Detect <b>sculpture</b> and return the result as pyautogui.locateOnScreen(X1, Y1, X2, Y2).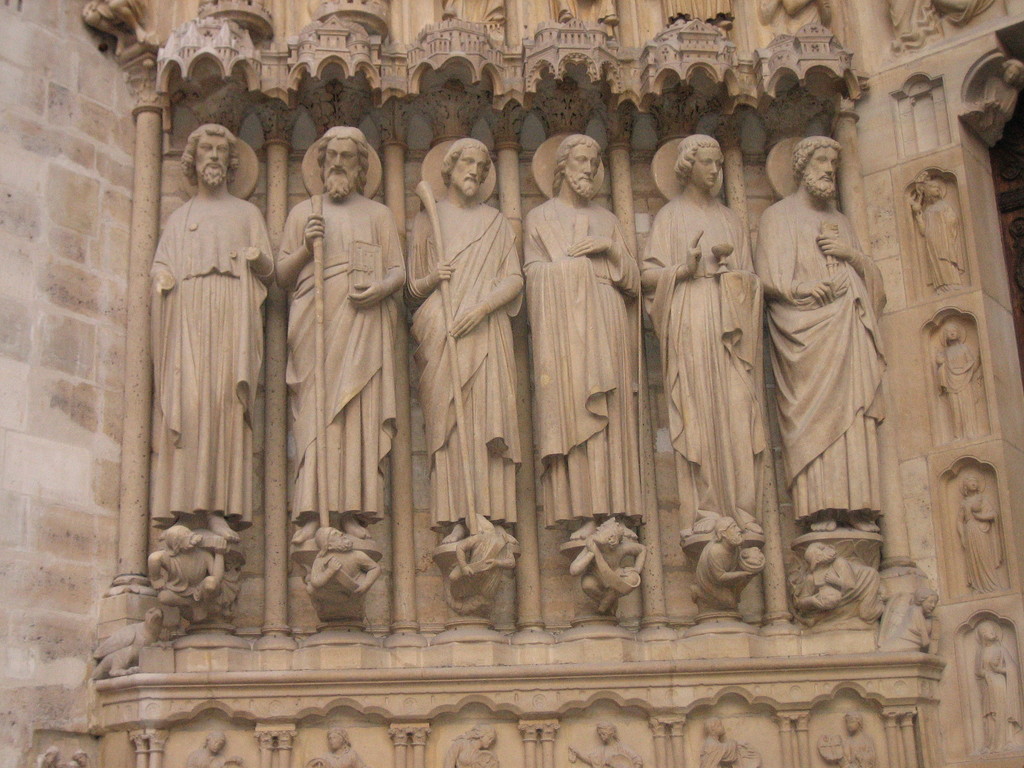
pyautogui.locateOnScreen(816, 712, 879, 767).
